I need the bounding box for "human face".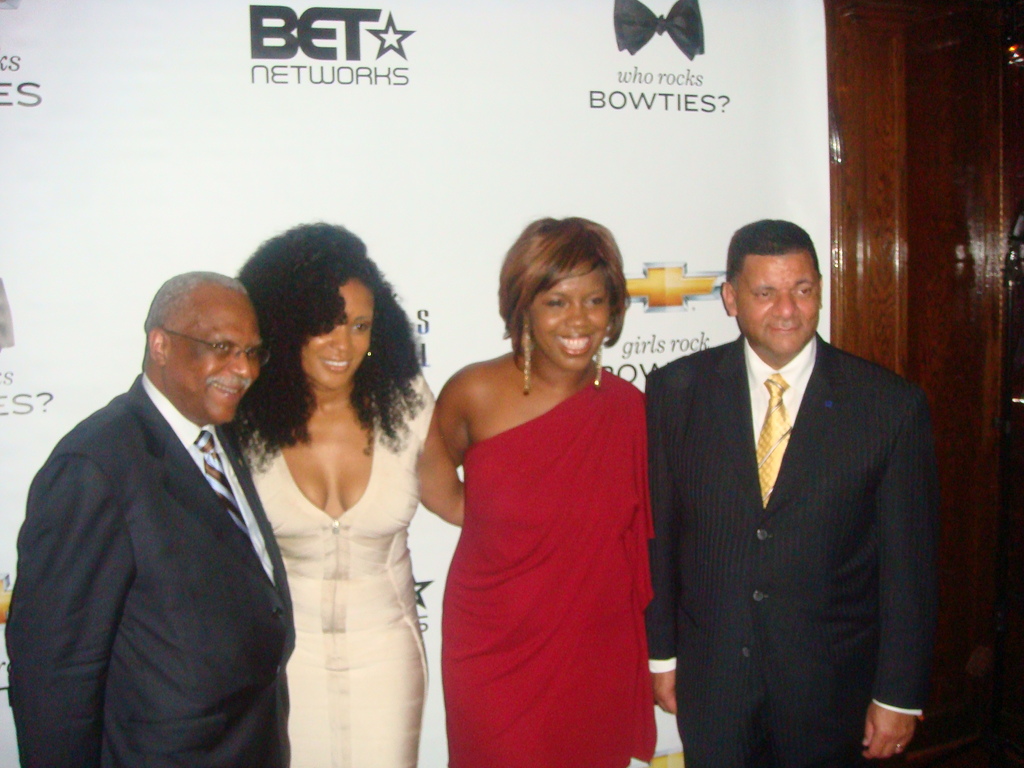
Here it is: 732/250/820/355.
